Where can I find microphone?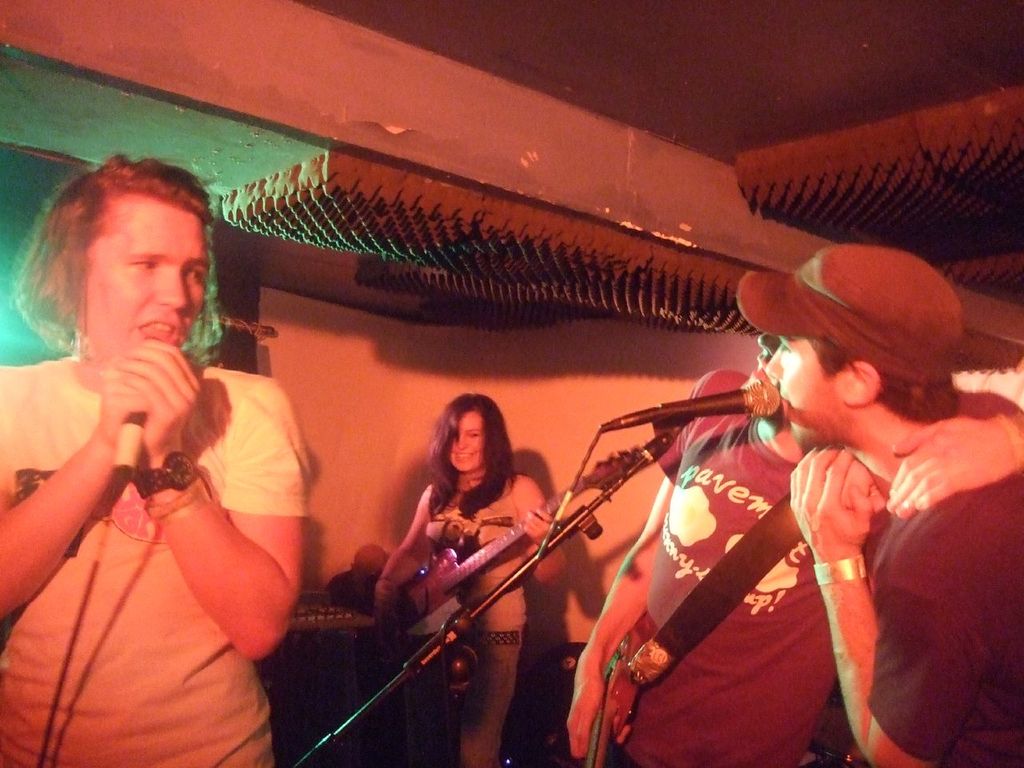
You can find it at 109,330,170,494.
